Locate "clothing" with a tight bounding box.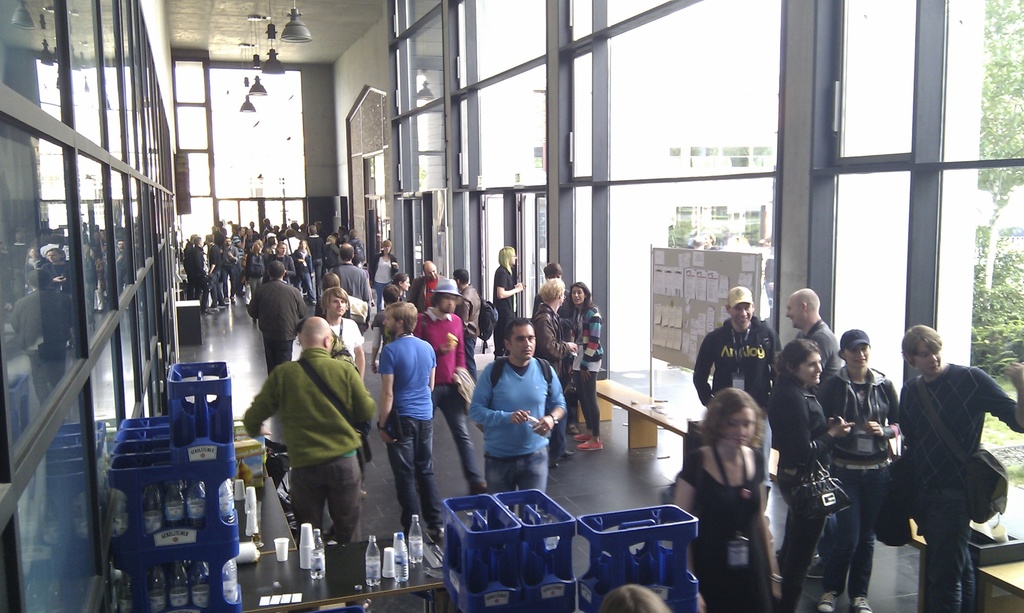
(left=325, top=317, right=367, bottom=466).
